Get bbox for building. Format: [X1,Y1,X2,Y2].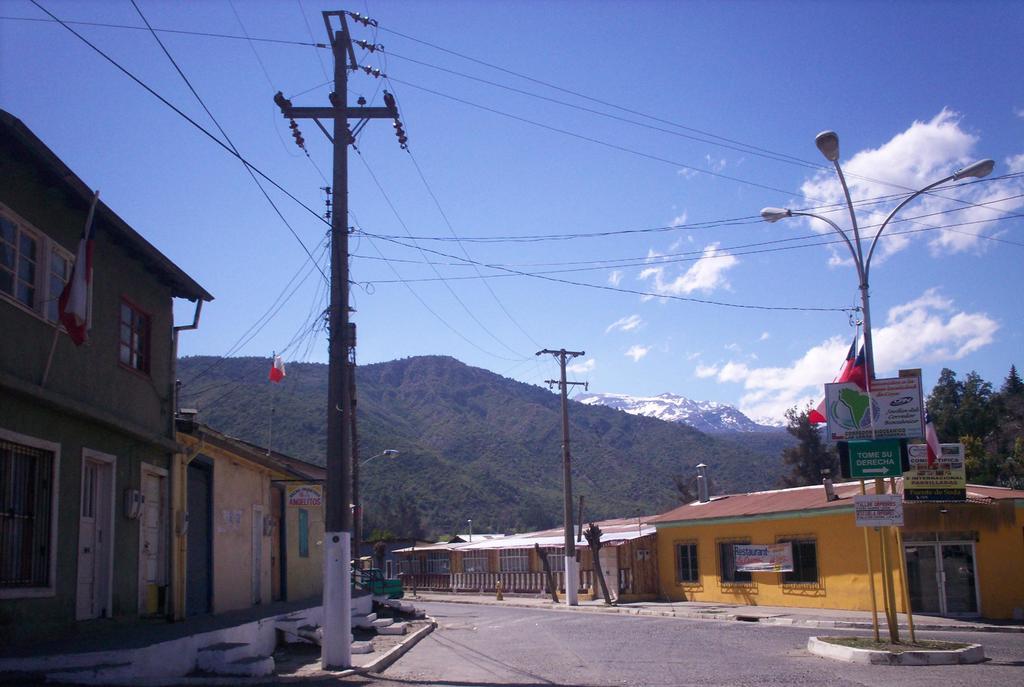
[391,509,656,603].
